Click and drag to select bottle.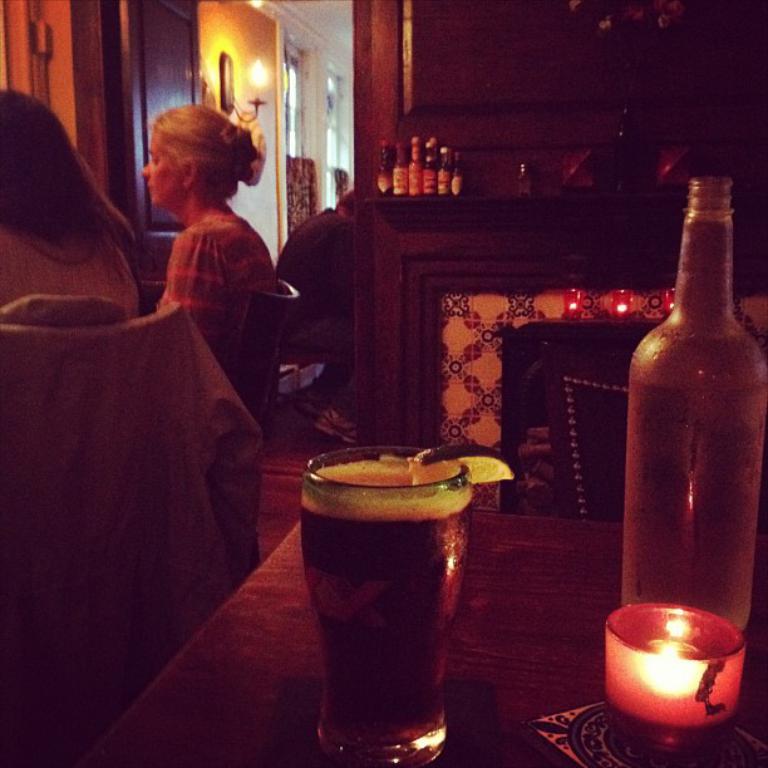
Selection: crop(624, 183, 752, 710).
